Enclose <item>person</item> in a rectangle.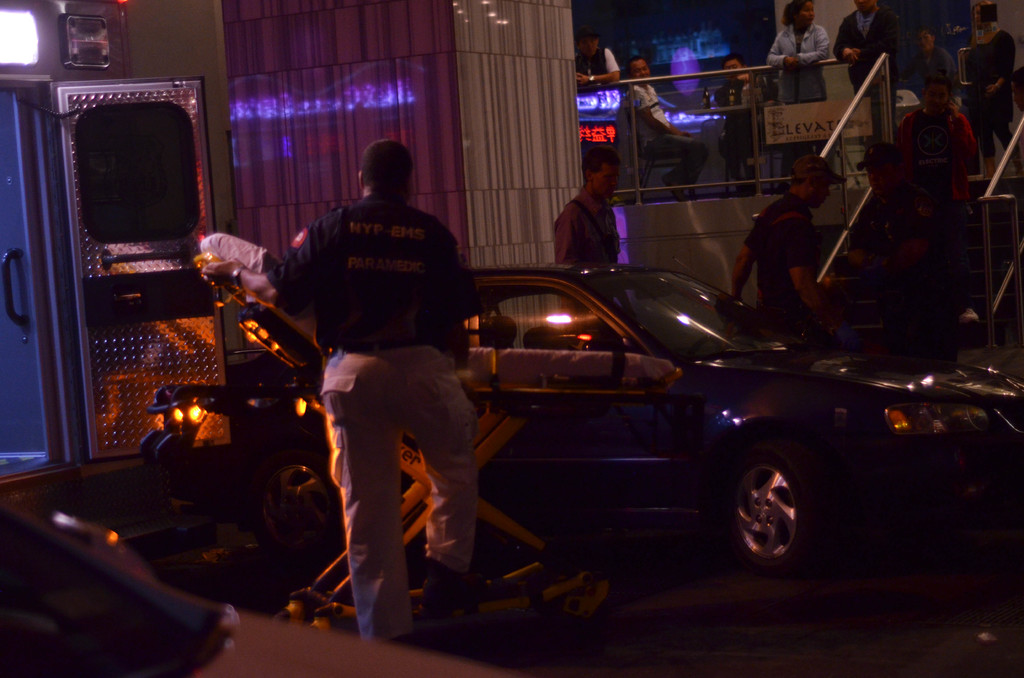
bbox(766, 0, 829, 104).
